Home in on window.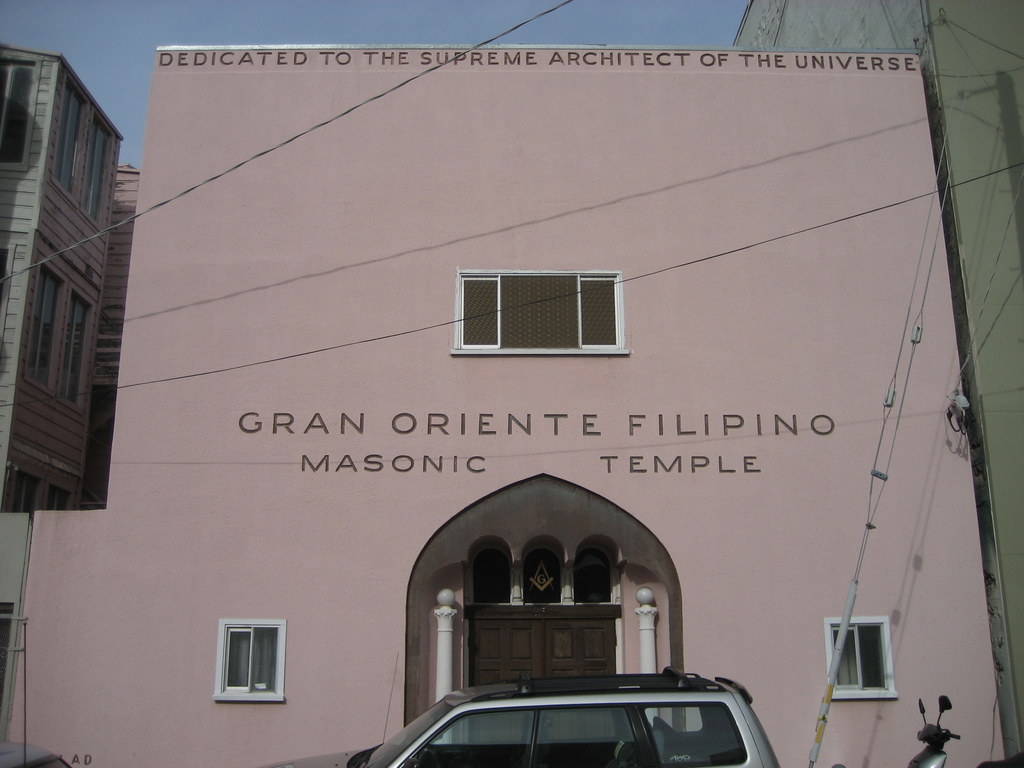
Homed in at (x1=467, y1=546, x2=510, y2=603).
